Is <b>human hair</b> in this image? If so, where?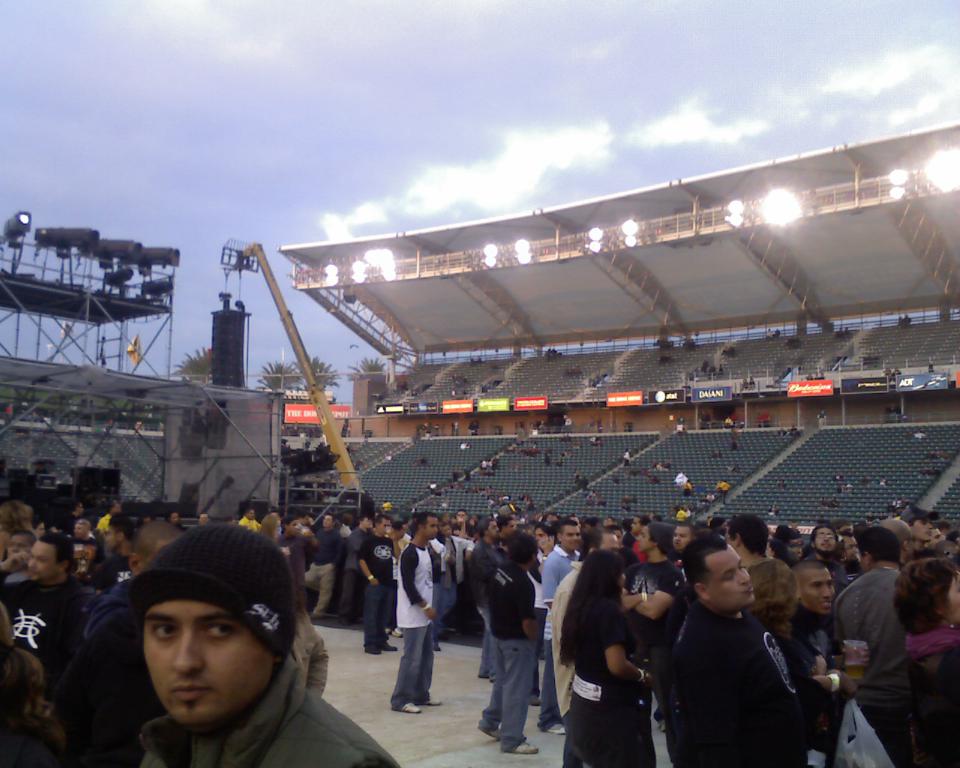
Yes, at (x1=497, y1=515, x2=513, y2=532).
